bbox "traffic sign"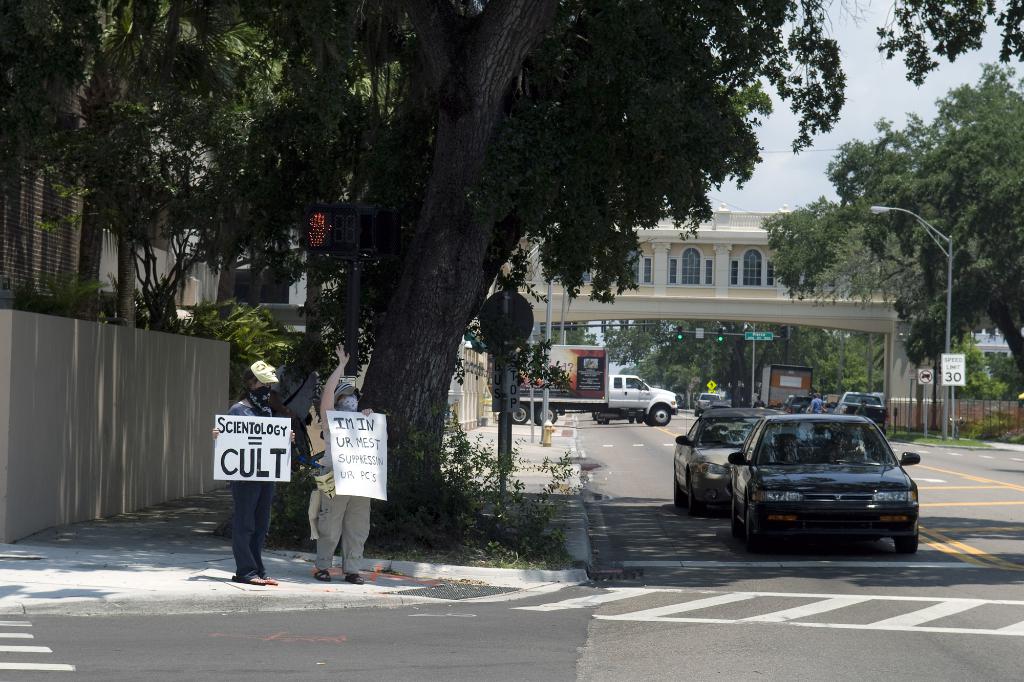
<box>705,378,716,390</box>
